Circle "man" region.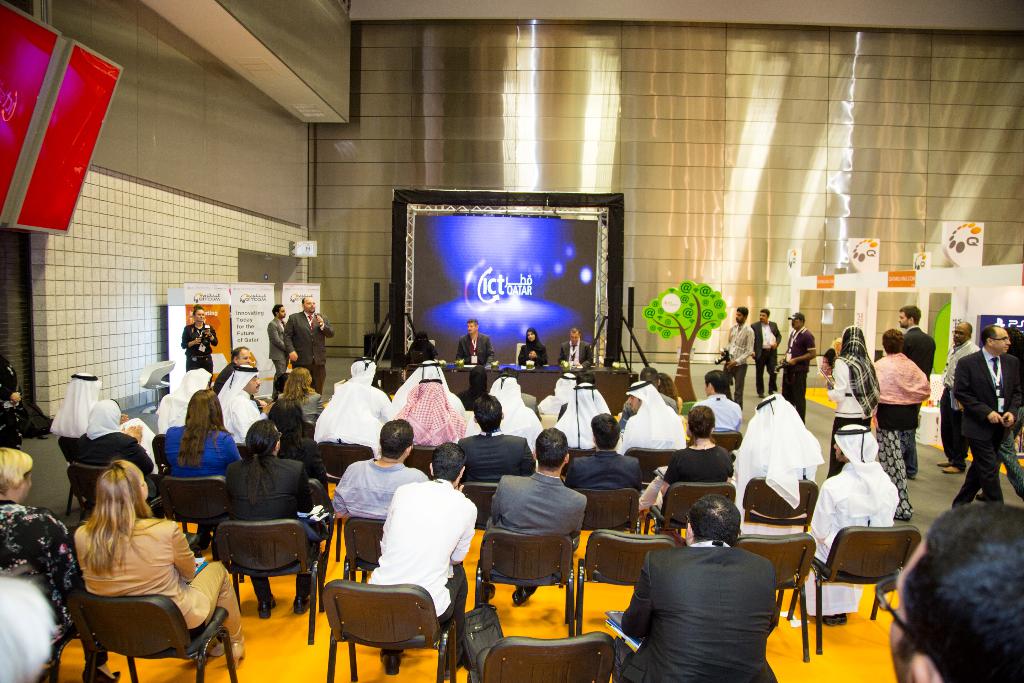
Region: 876/498/1023/682.
